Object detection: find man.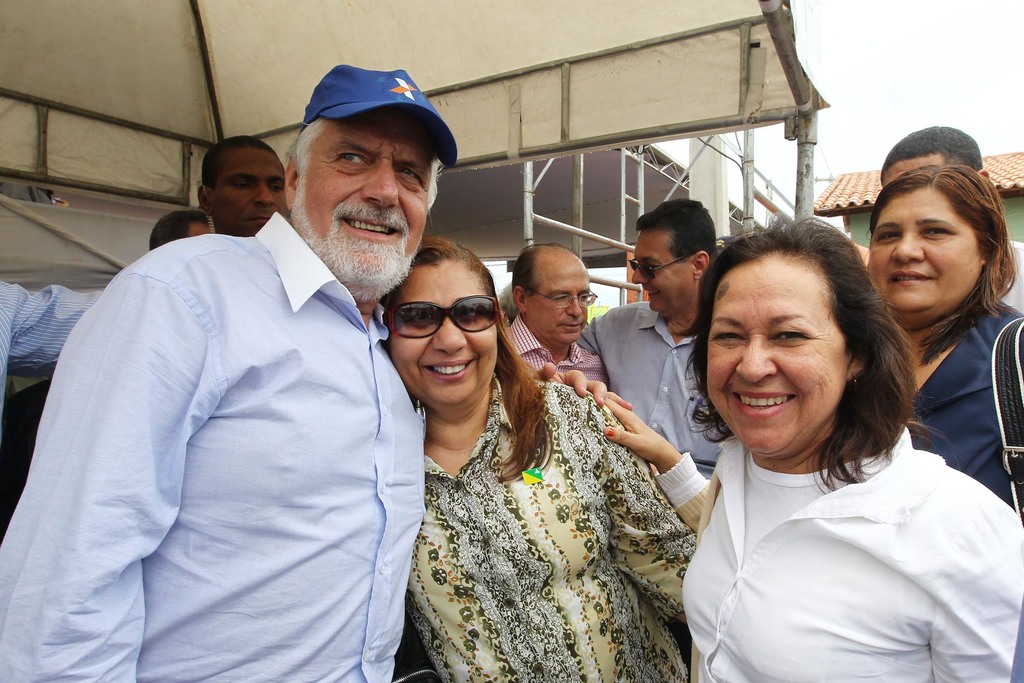
left=0, top=285, right=113, bottom=406.
